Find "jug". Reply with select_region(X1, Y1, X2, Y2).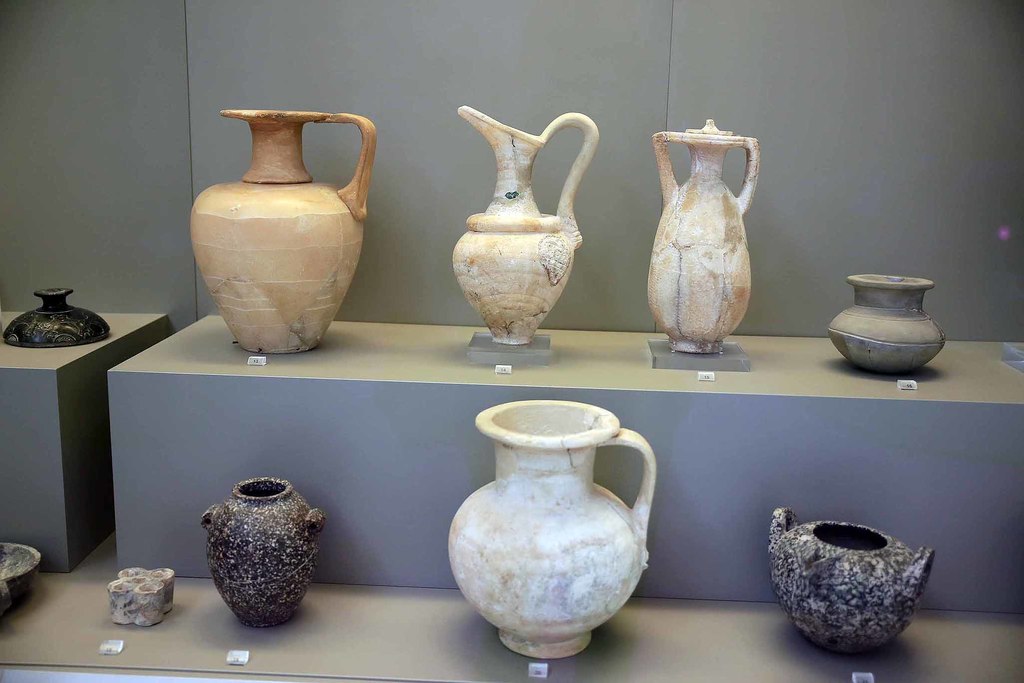
select_region(442, 391, 658, 663).
